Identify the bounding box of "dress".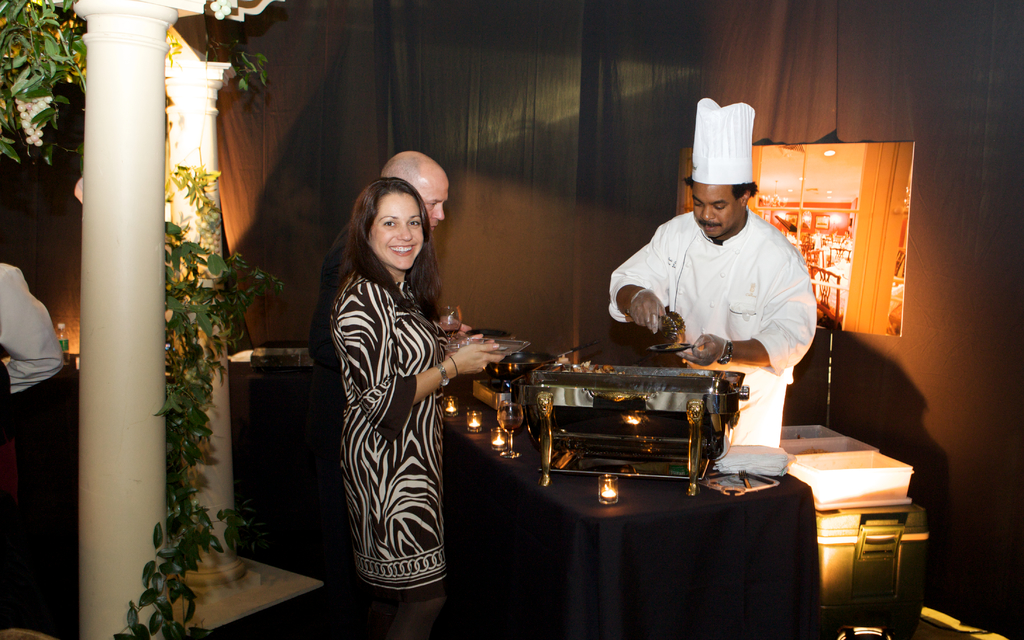
<box>331,234,463,582</box>.
